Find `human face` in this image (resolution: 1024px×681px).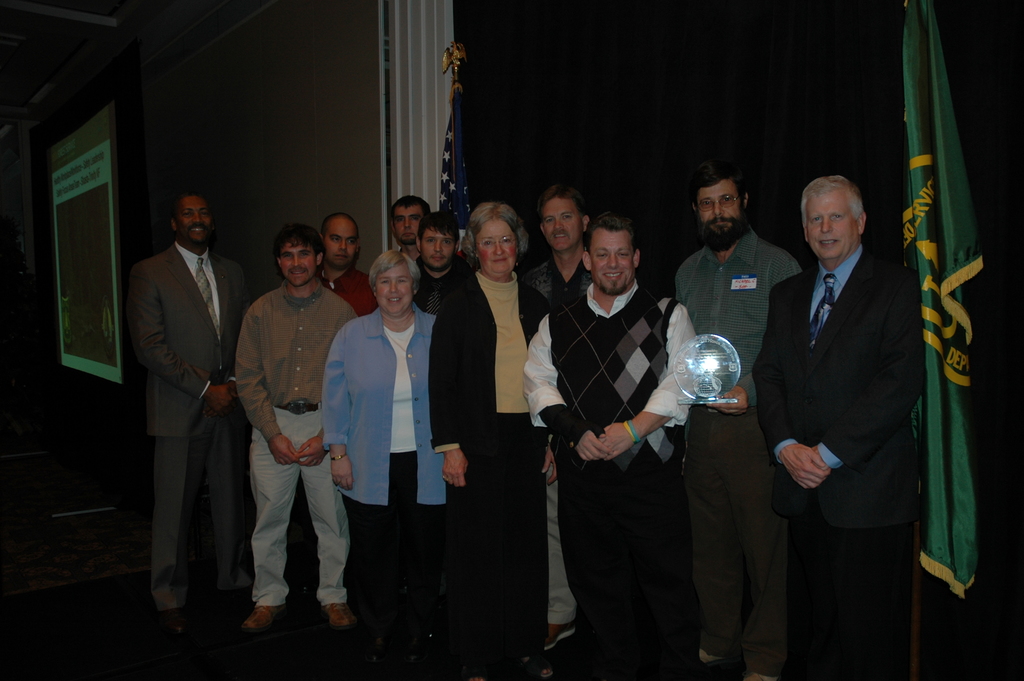
[476, 217, 517, 279].
